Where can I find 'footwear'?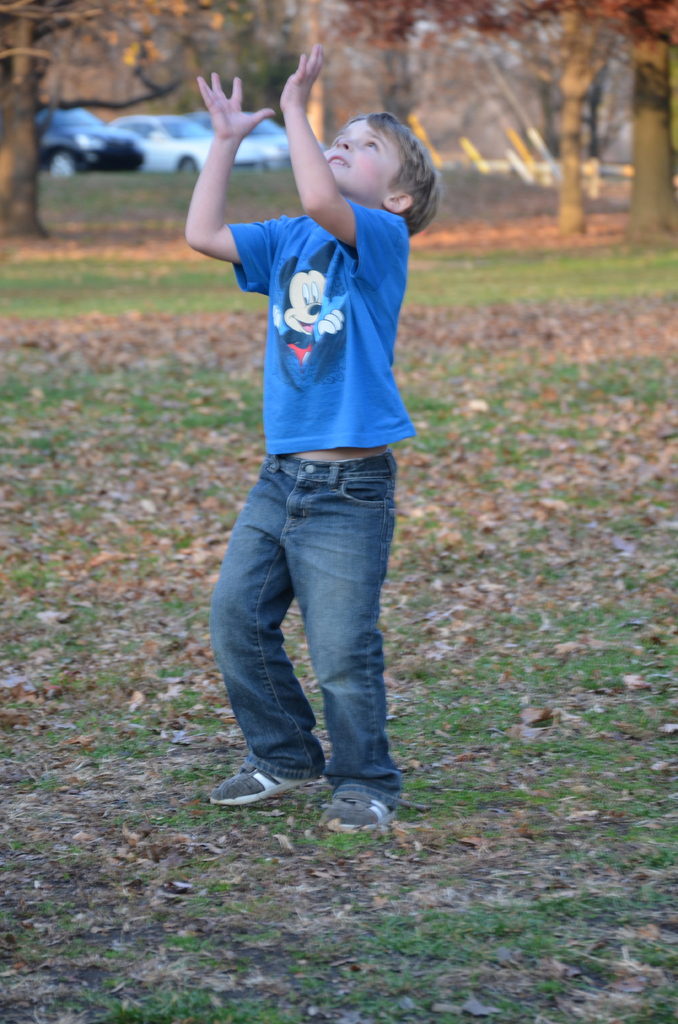
You can find it at <box>316,766,396,824</box>.
